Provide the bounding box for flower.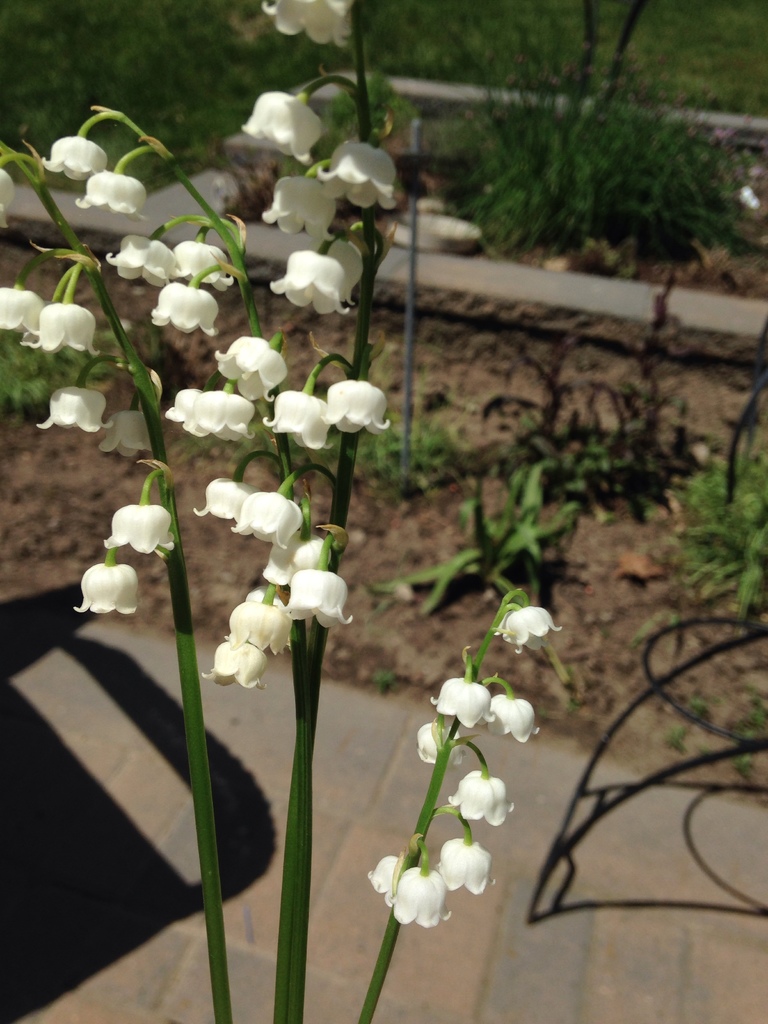
<bbox>246, 583, 287, 604</bbox>.
